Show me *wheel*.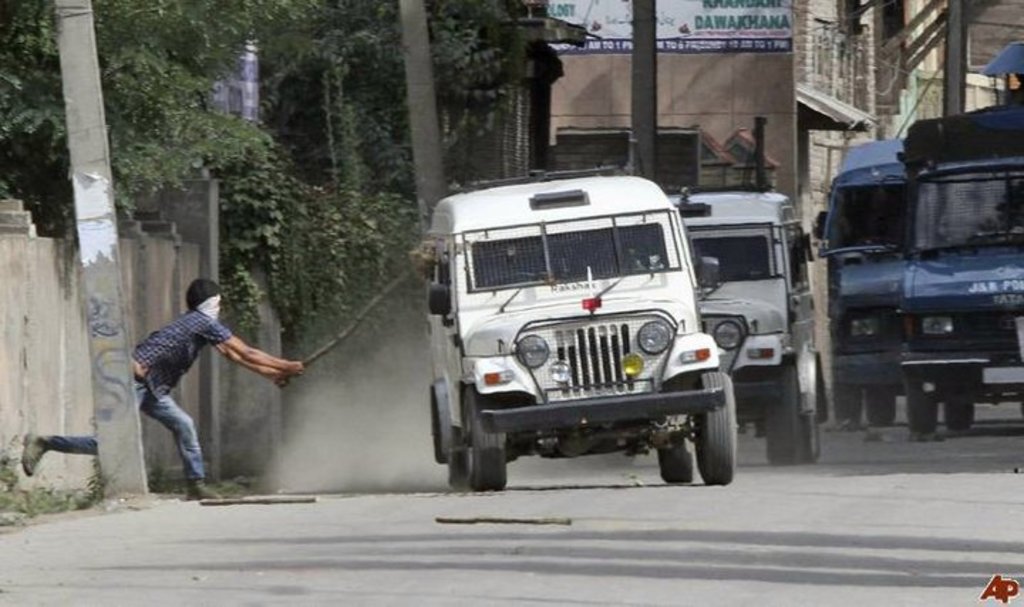
*wheel* is here: (447, 442, 464, 483).
